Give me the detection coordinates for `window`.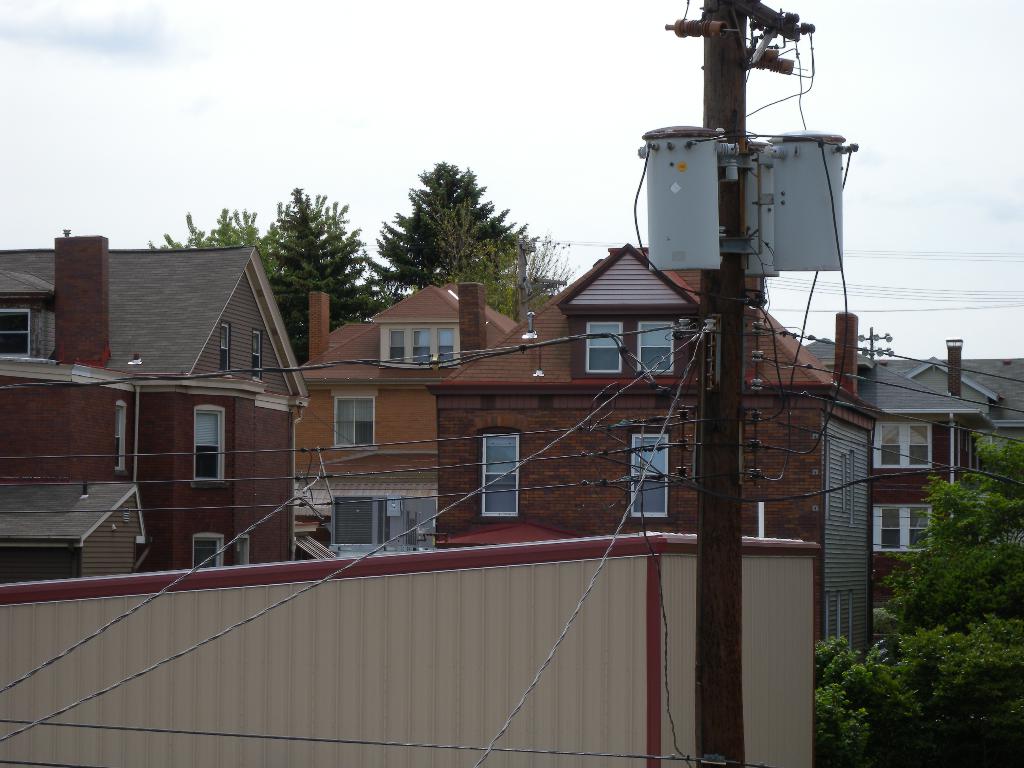
[334, 396, 376, 450].
